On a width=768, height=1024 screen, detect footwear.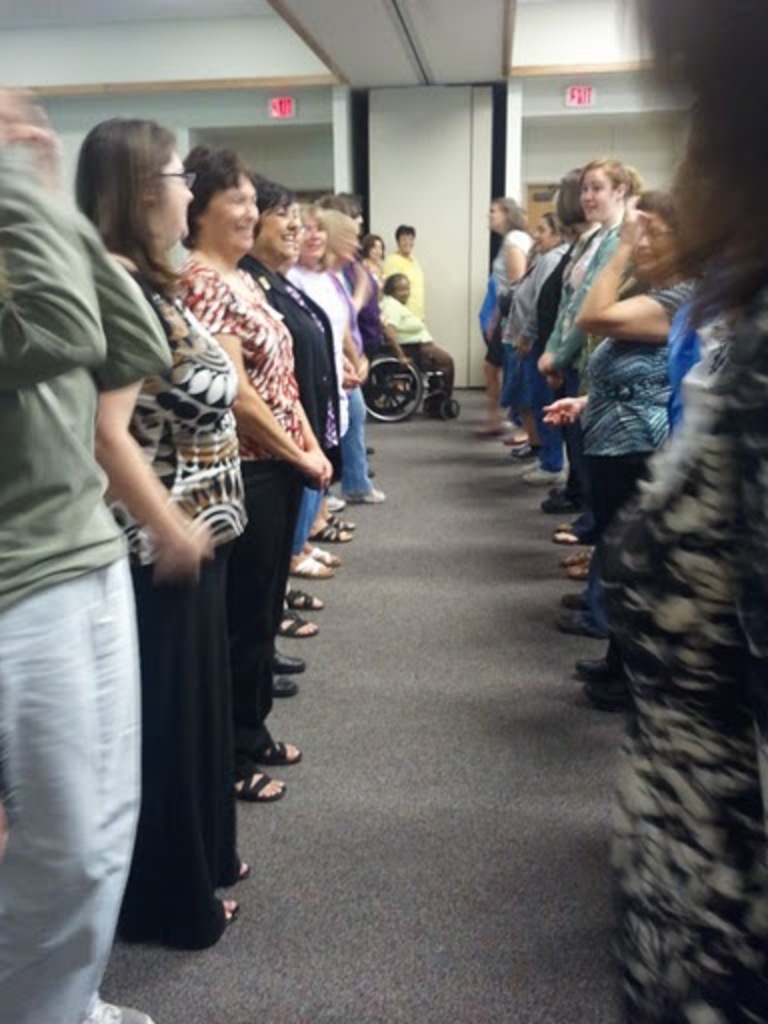
region(568, 560, 586, 578).
